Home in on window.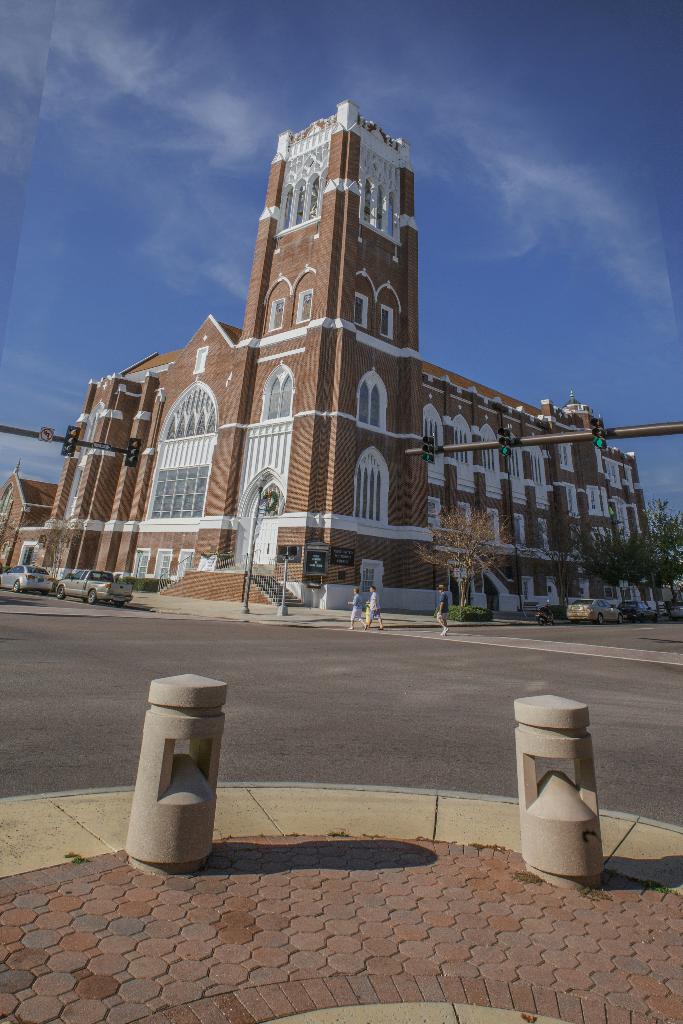
Homed in at BBox(454, 416, 475, 465).
